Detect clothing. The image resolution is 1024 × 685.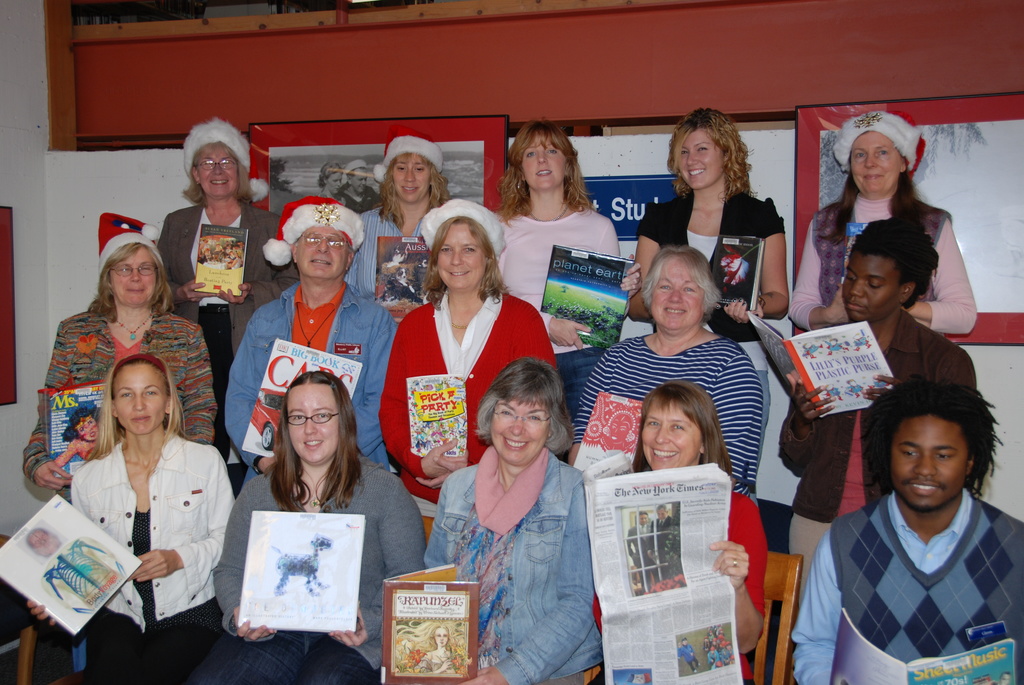
x1=212 y1=459 x2=425 y2=684.
